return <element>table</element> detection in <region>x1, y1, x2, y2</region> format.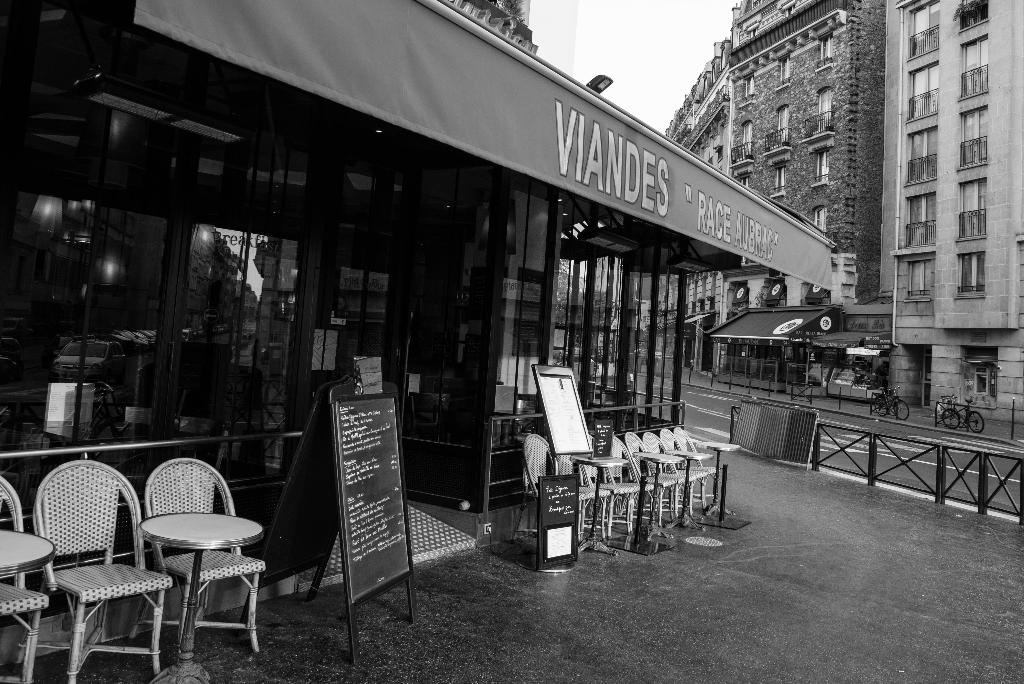
<region>125, 493, 267, 656</region>.
